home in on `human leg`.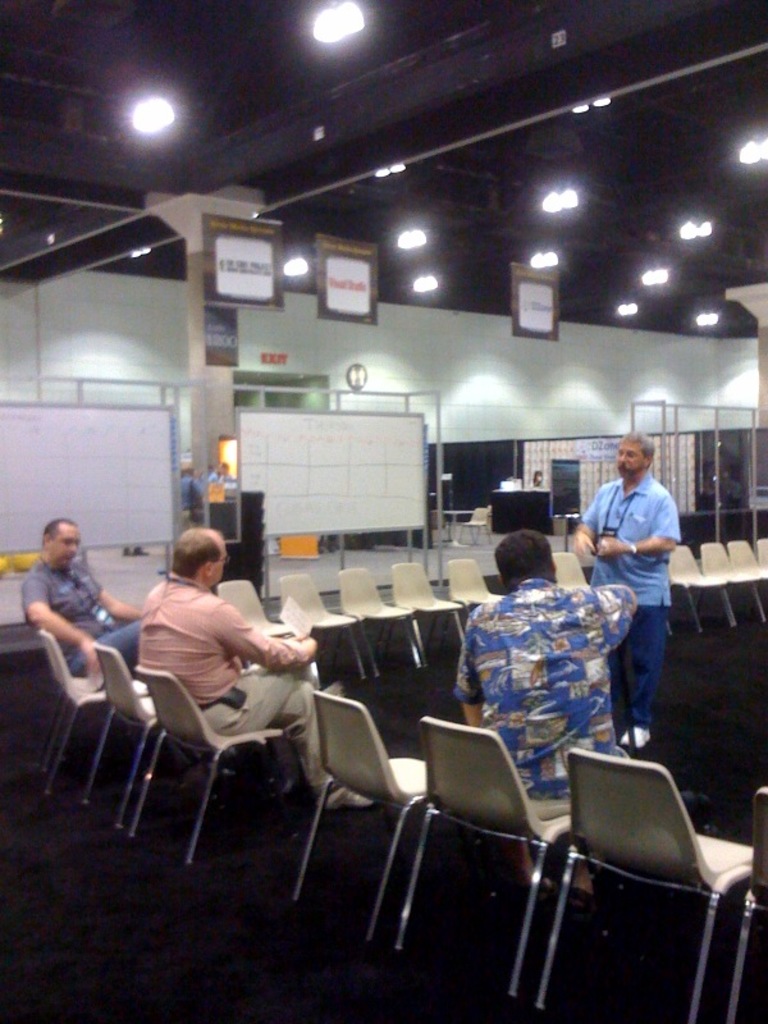
Homed in at left=618, top=591, right=663, bottom=755.
